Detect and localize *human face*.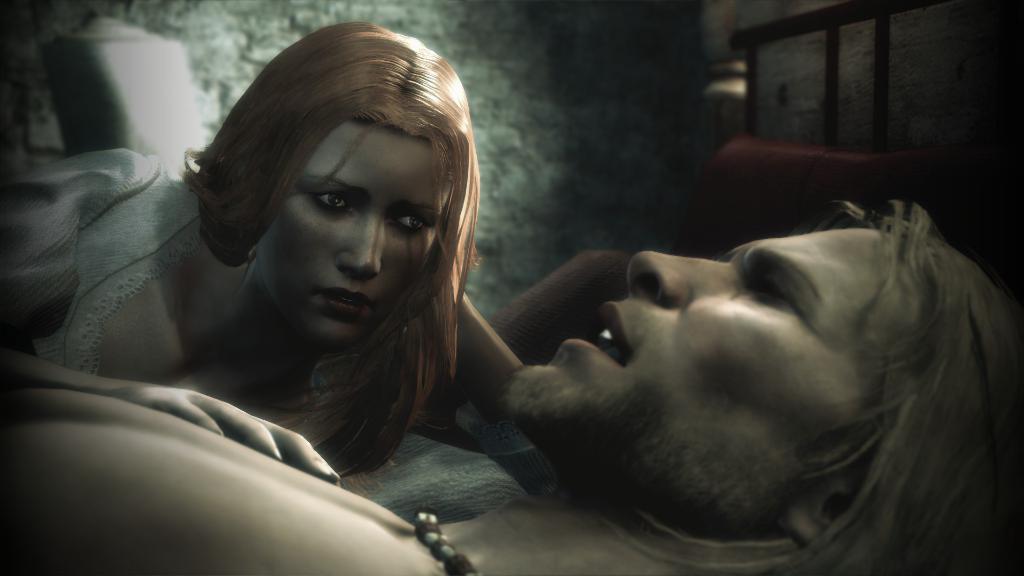
Localized at <box>509,231,911,504</box>.
